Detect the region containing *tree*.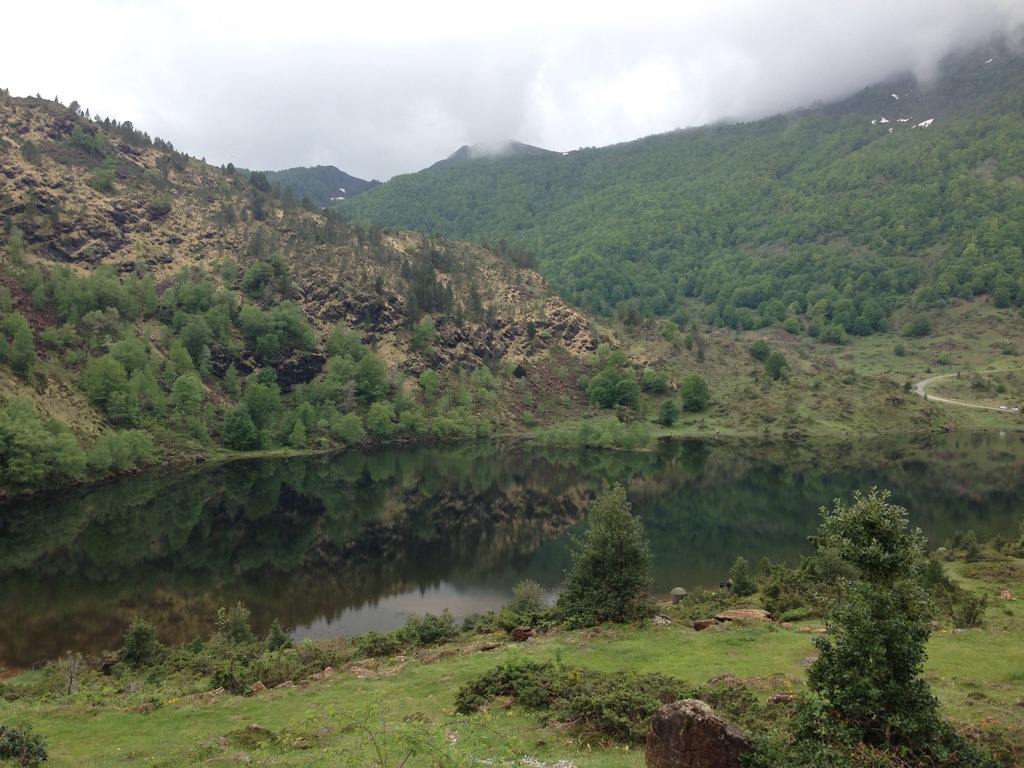
crop(678, 373, 710, 407).
